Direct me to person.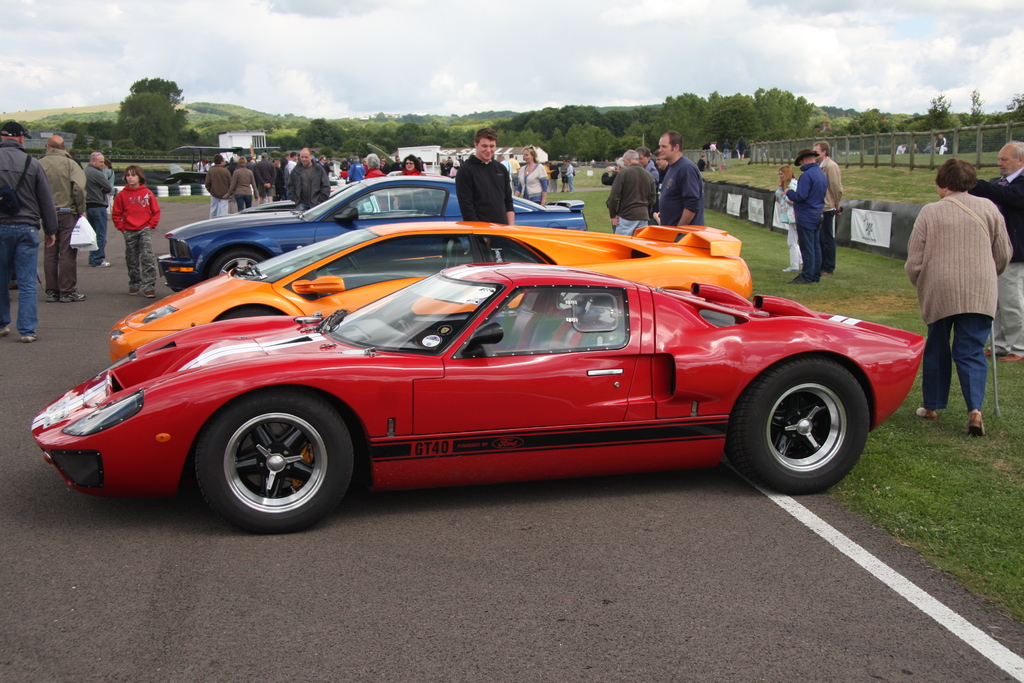
Direction: left=324, top=159, right=334, bottom=176.
